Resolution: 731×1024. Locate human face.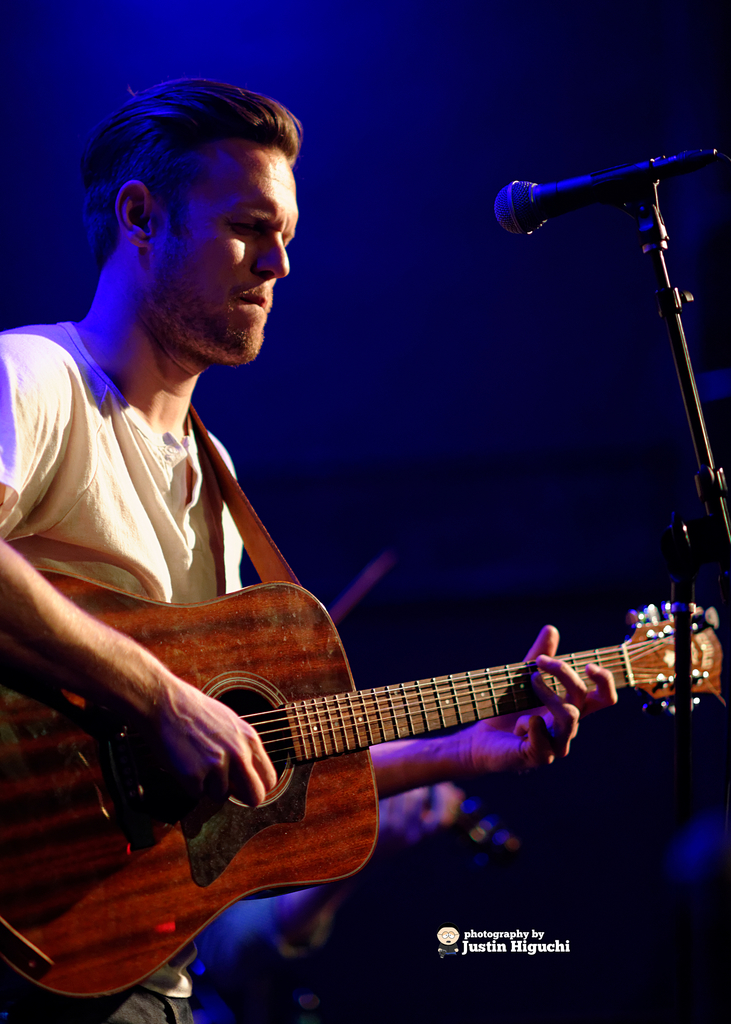
(x1=144, y1=136, x2=301, y2=367).
